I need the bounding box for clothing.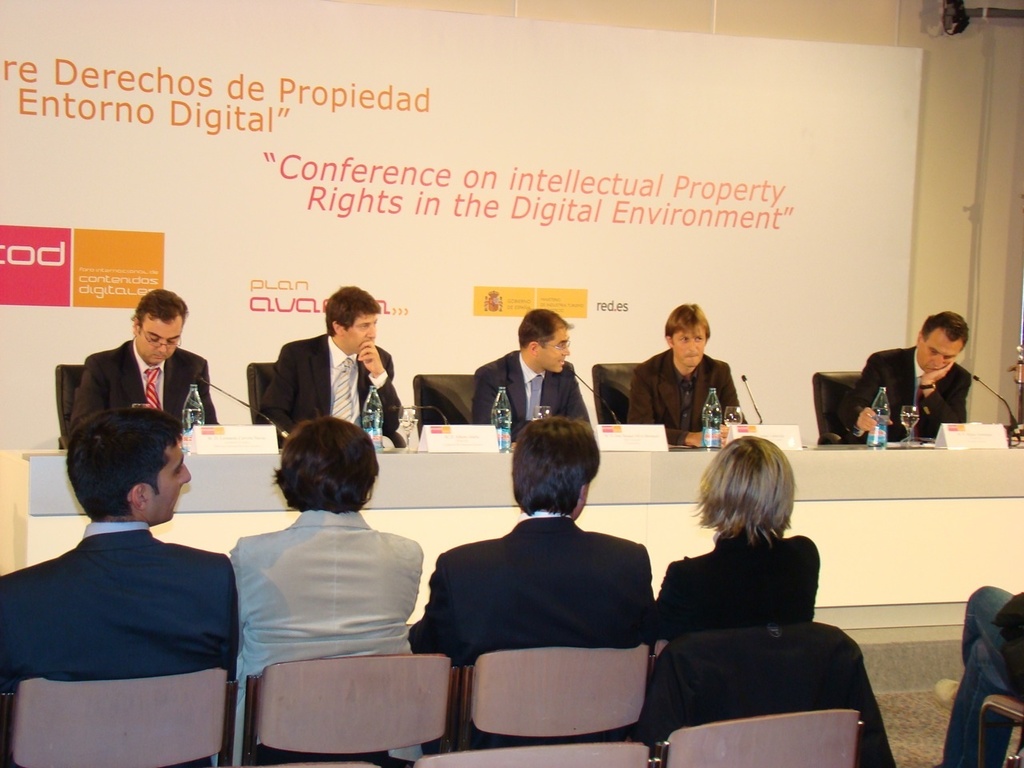
Here it is: bbox=(0, 517, 239, 697).
